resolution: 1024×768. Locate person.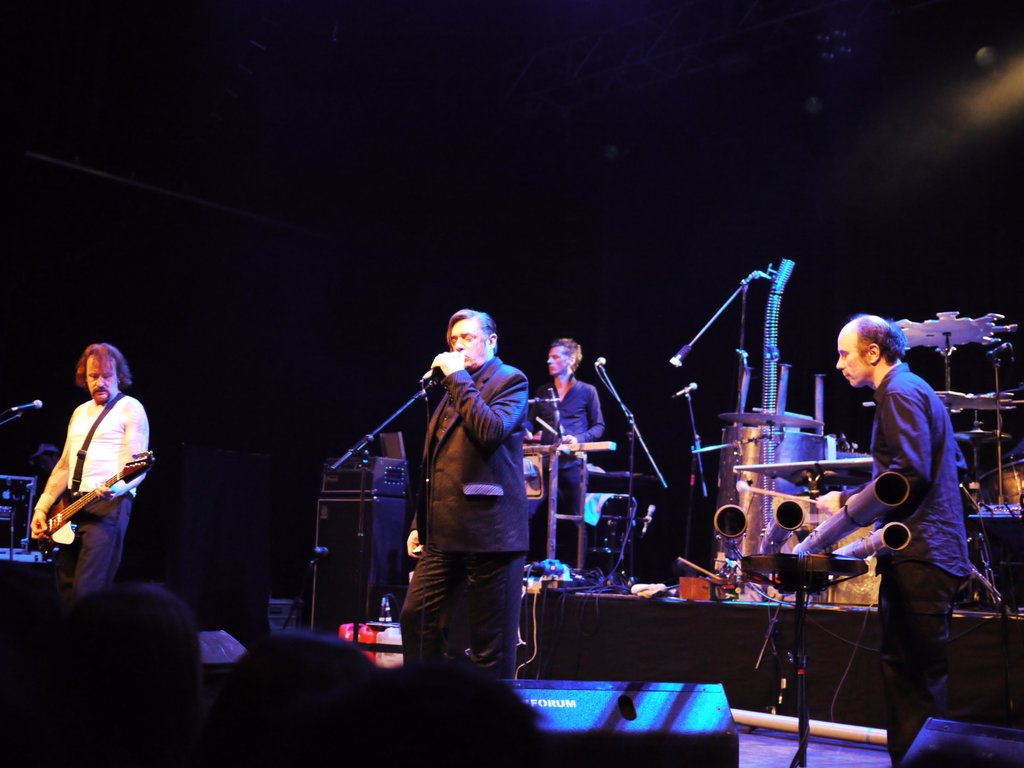
box(404, 315, 529, 675).
